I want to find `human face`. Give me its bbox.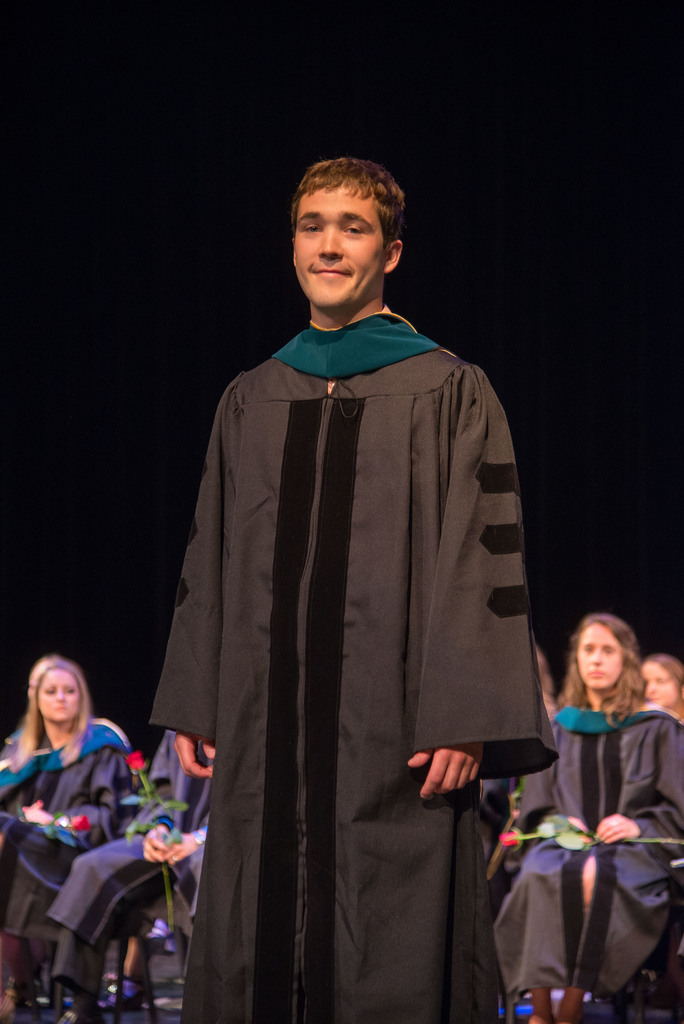
left=573, top=623, right=620, bottom=691.
